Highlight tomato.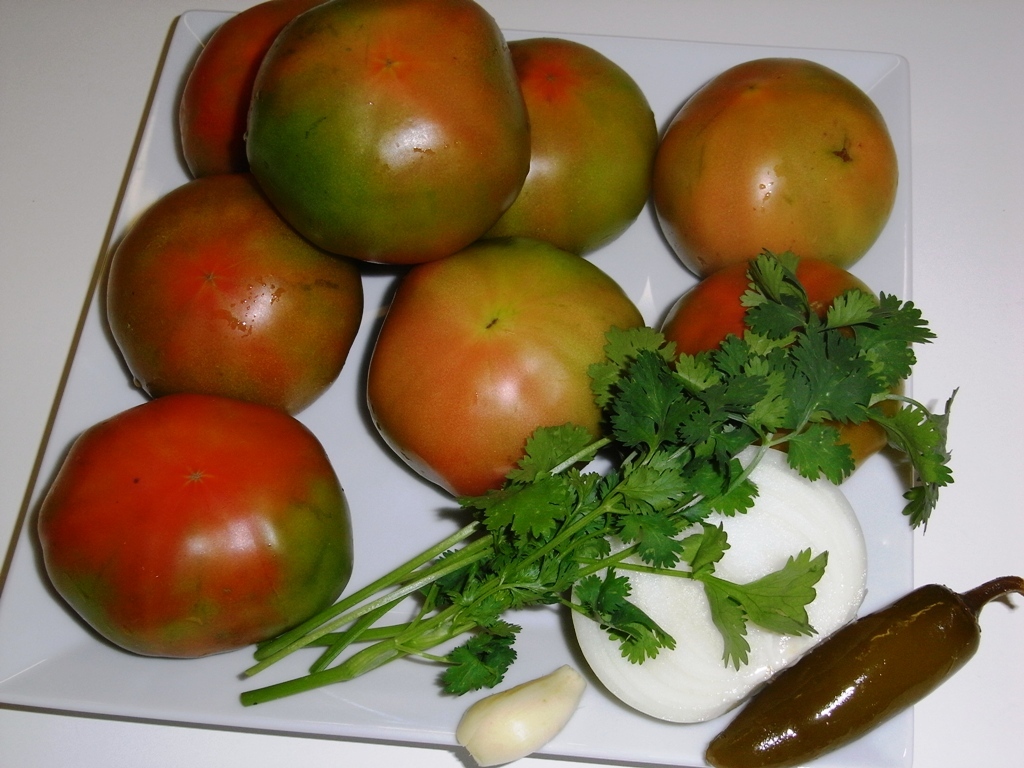
Highlighted region: rect(173, 0, 327, 173).
